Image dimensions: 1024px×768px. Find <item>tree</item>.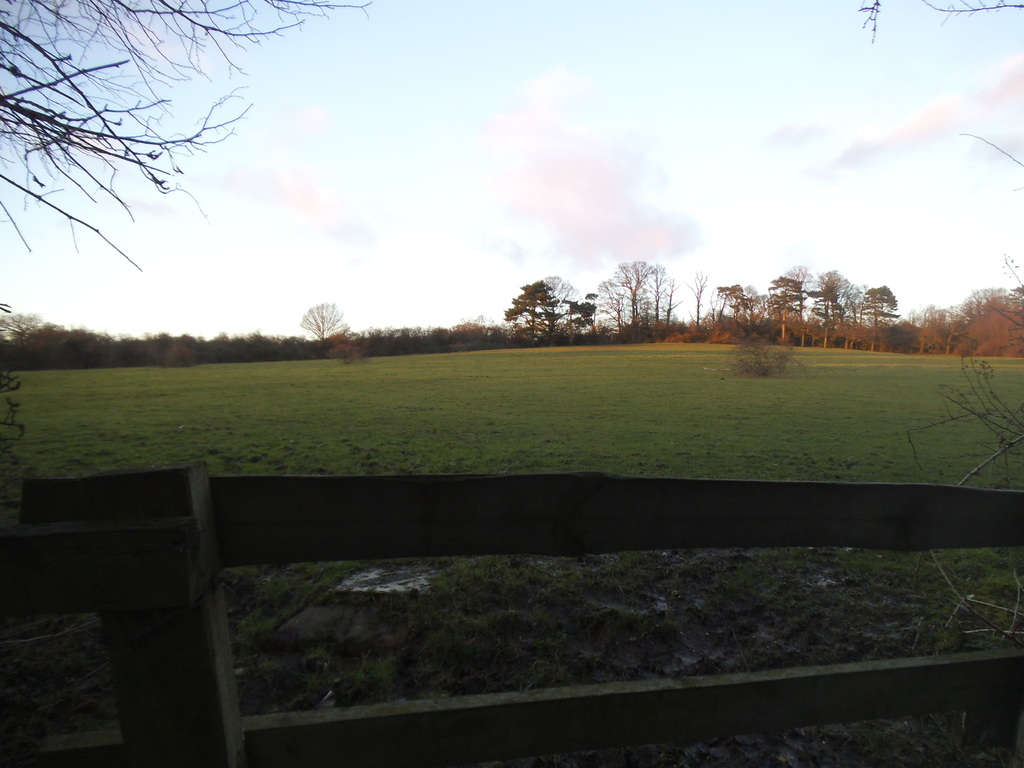
3:0:417:376.
